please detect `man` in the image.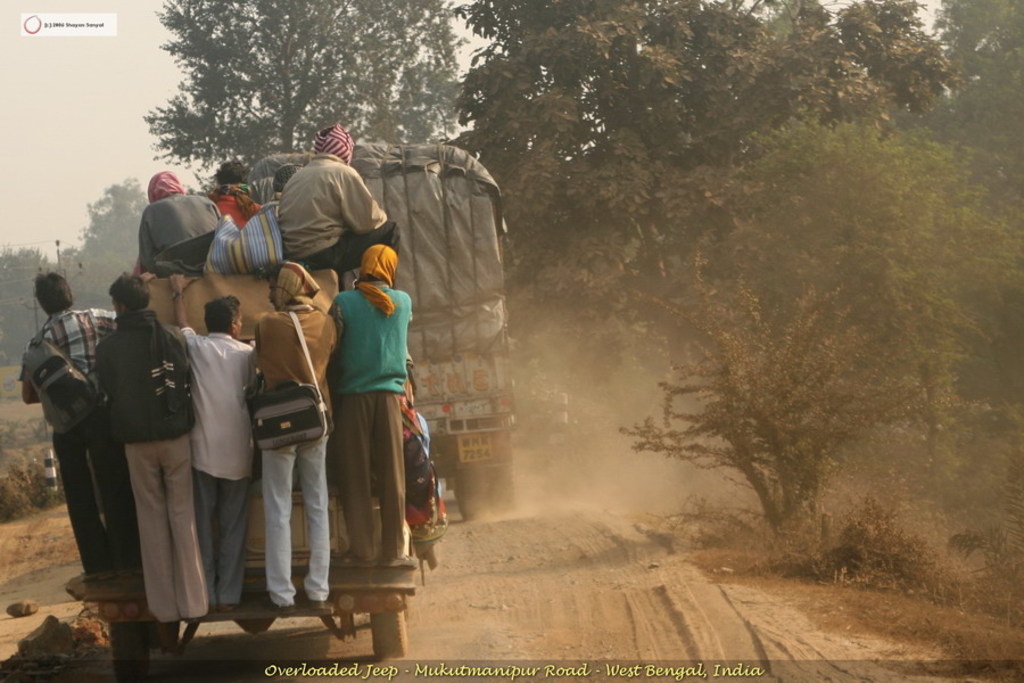
select_region(14, 270, 116, 591).
